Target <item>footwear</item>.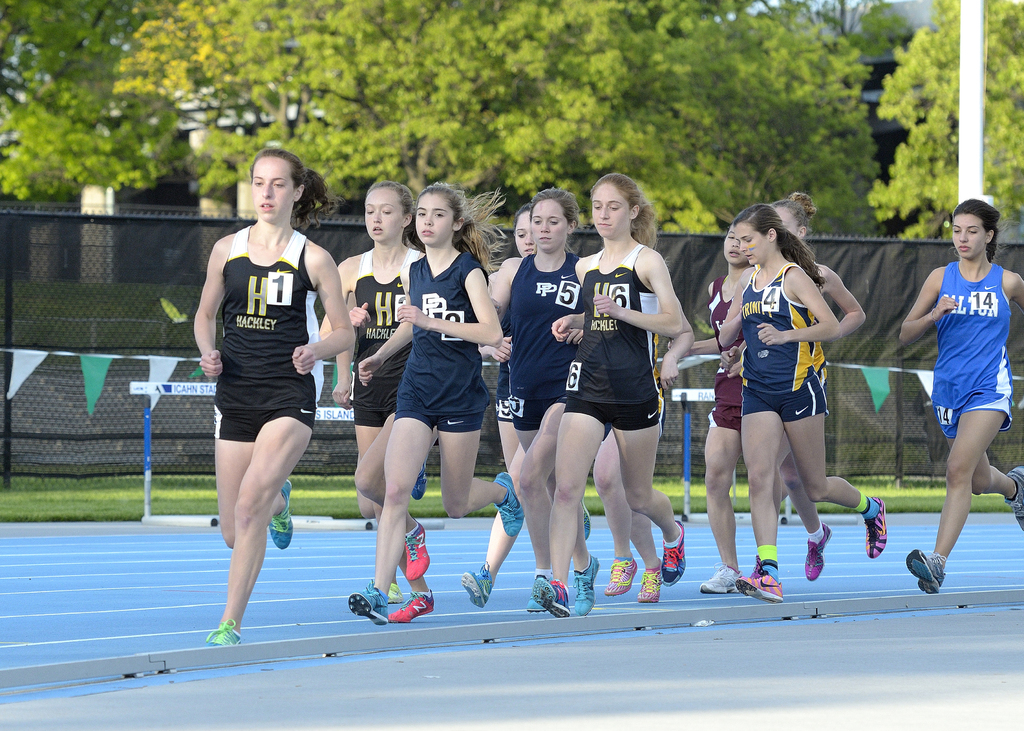
Target region: x1=459 y1=559 x2=493 y2=607.
